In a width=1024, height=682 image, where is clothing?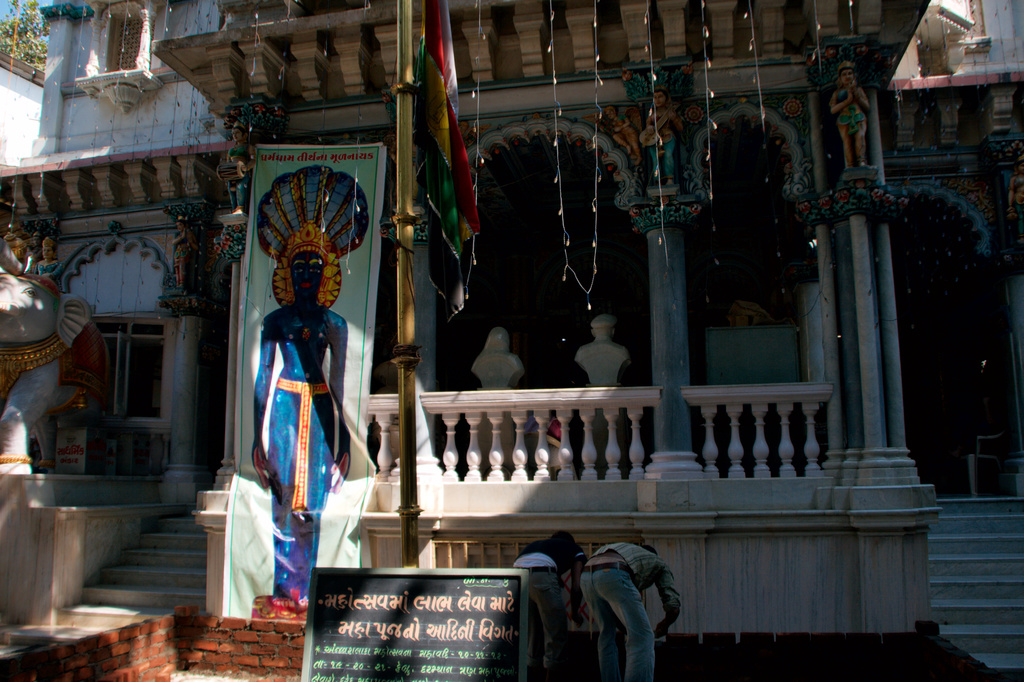
(510, 535, 581, 681).
